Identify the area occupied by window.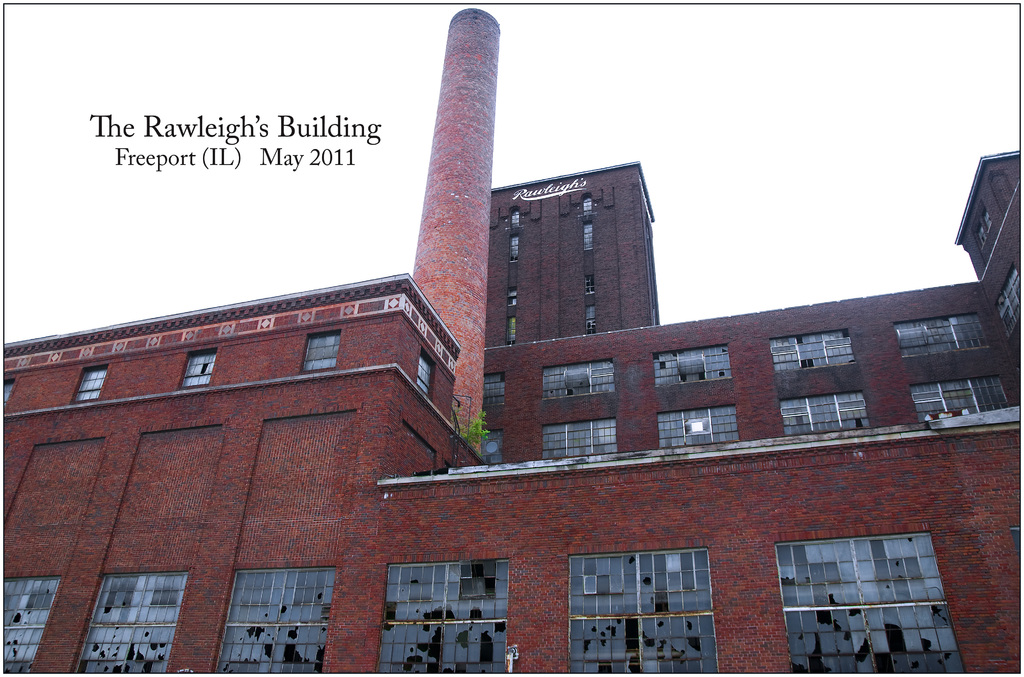
Area: (left=413, top=354, right=435, bottom=398).
